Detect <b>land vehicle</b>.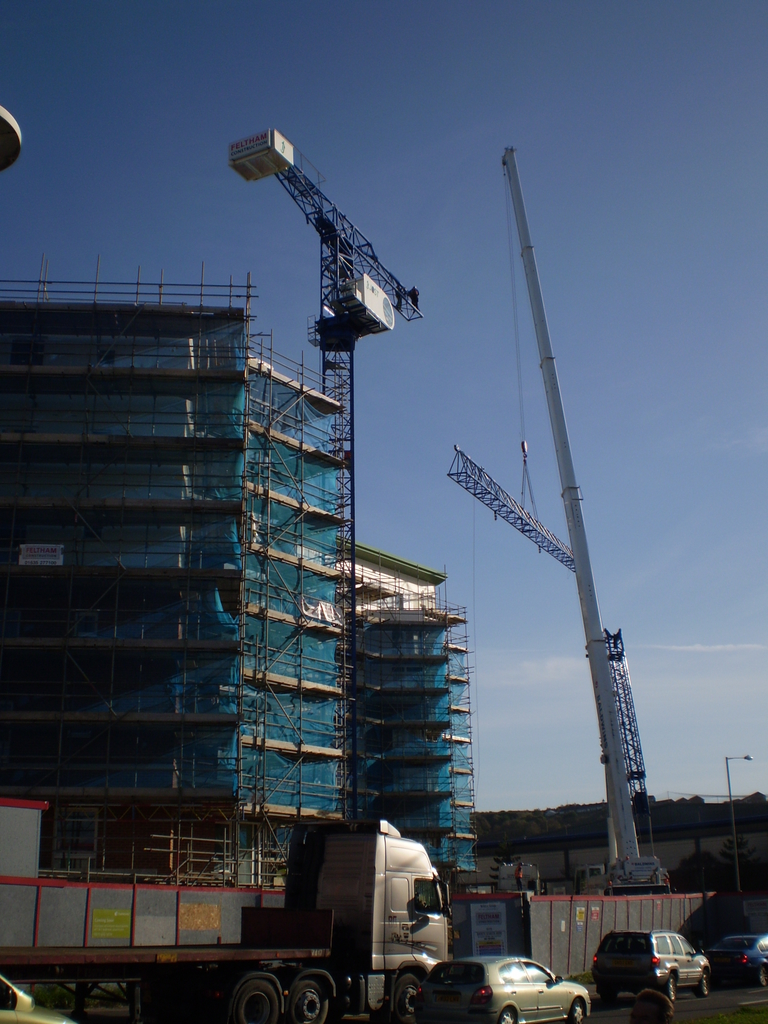
Detected at {"x1": 703, "y1": 932, "x2": 767, "y2": 989}.
